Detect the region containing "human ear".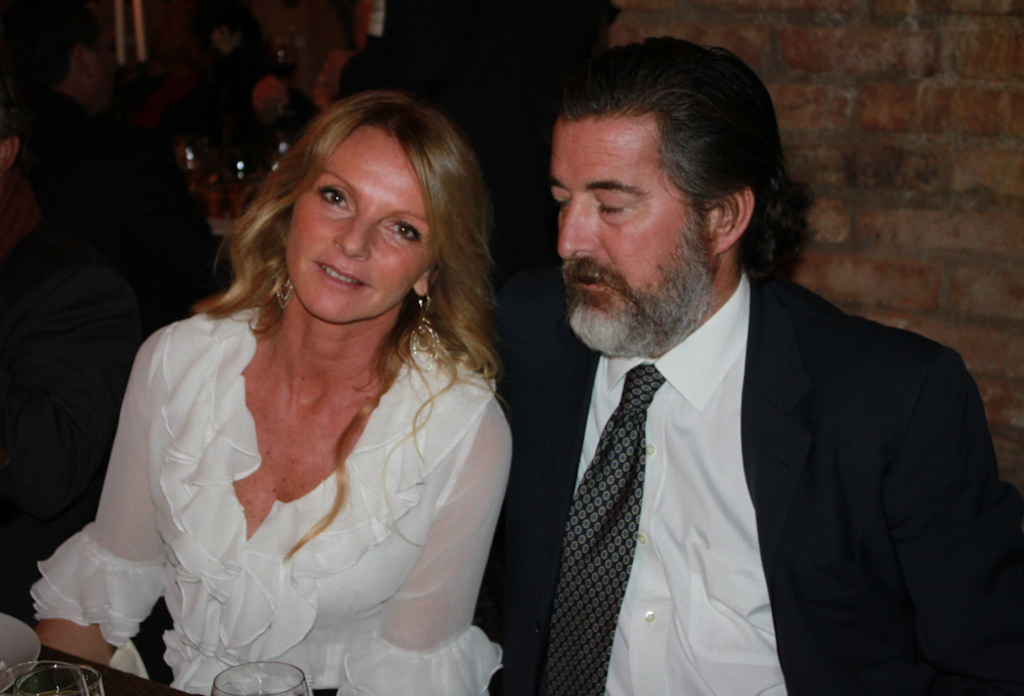
Rect(714, 189, 751, 250).
